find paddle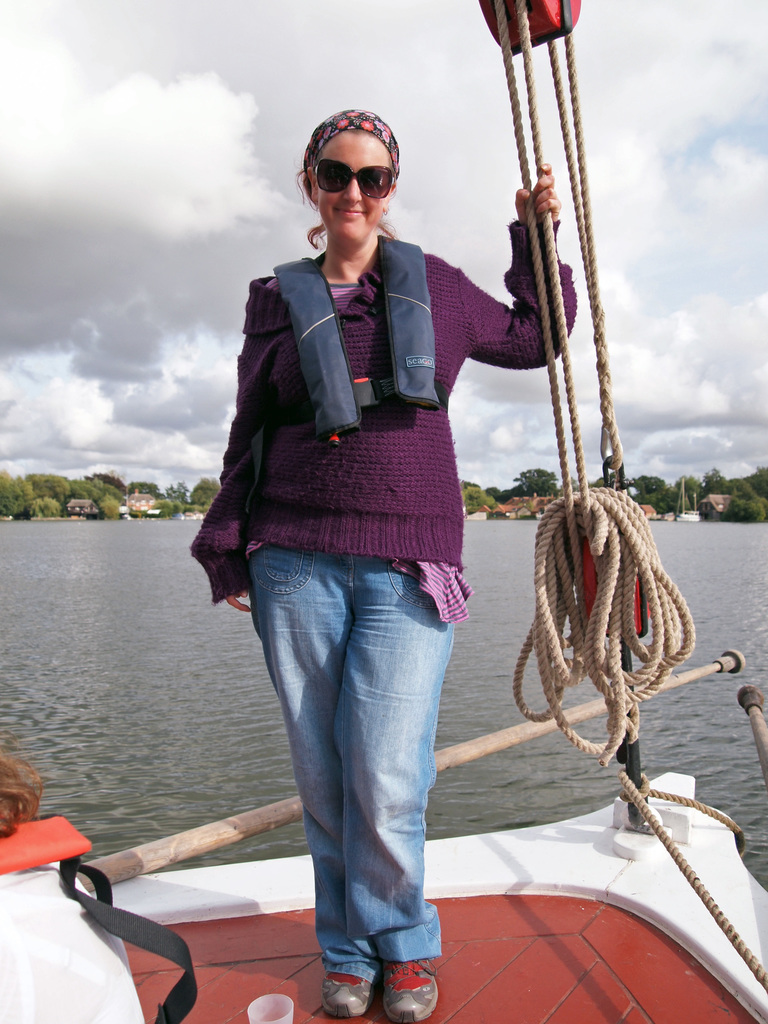
x1=84 y1=642 x2=748 y2=891
